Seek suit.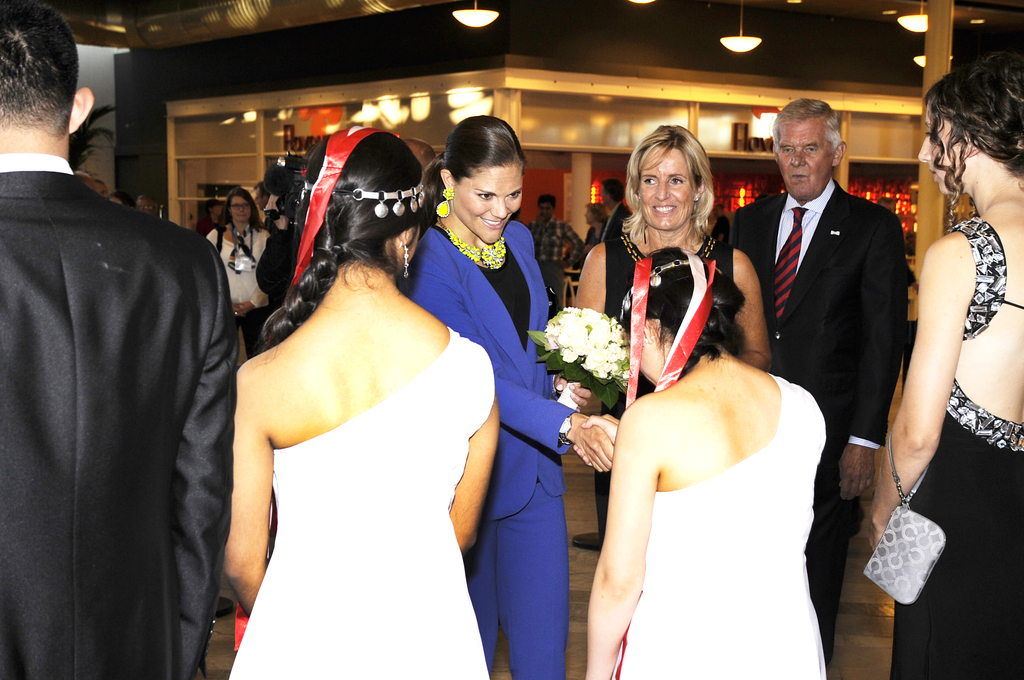
detection(682, 117, 922, 604).
